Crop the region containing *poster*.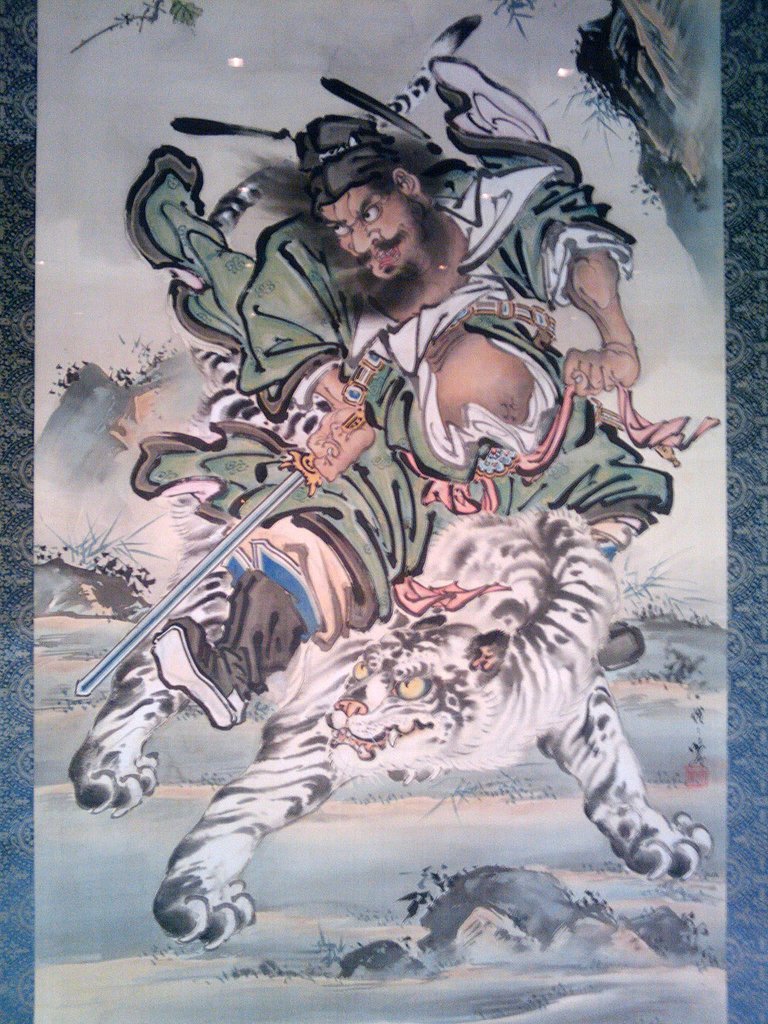
Crop region: 0/4/767/1021.
